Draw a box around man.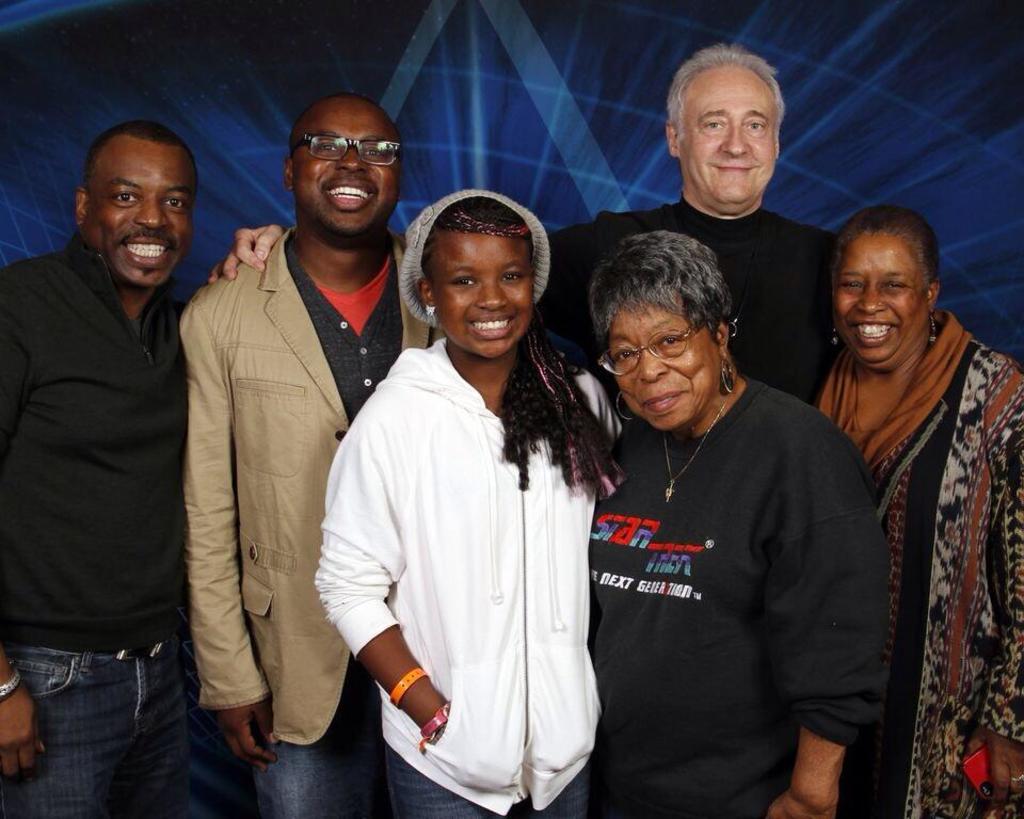
box=[0, 116, 191, 818].
